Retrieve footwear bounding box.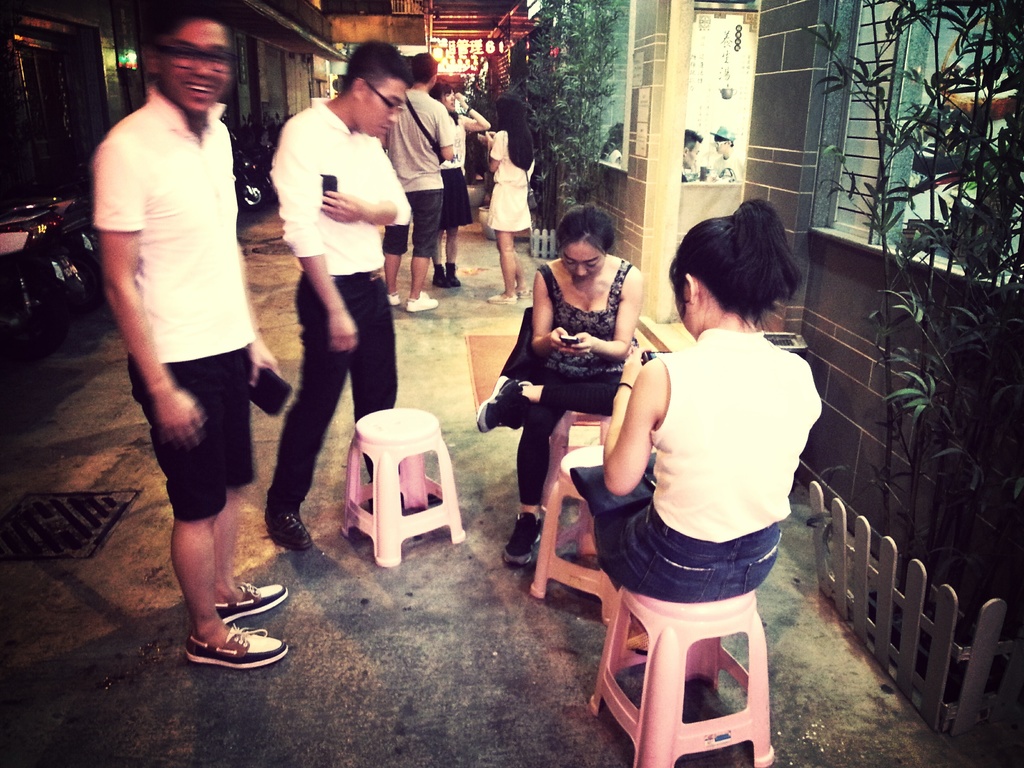
Bounding box: 513, 284, 530, 299.
